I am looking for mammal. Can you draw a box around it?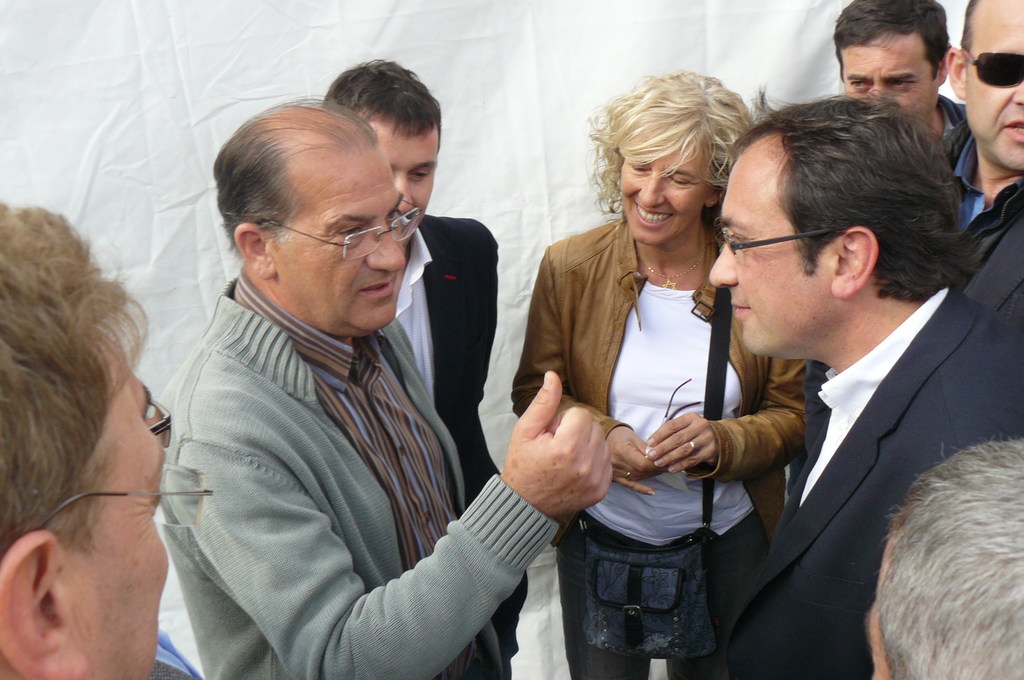
Sure, the bounding box is <region>942, 0, 1023, 321</region>.
